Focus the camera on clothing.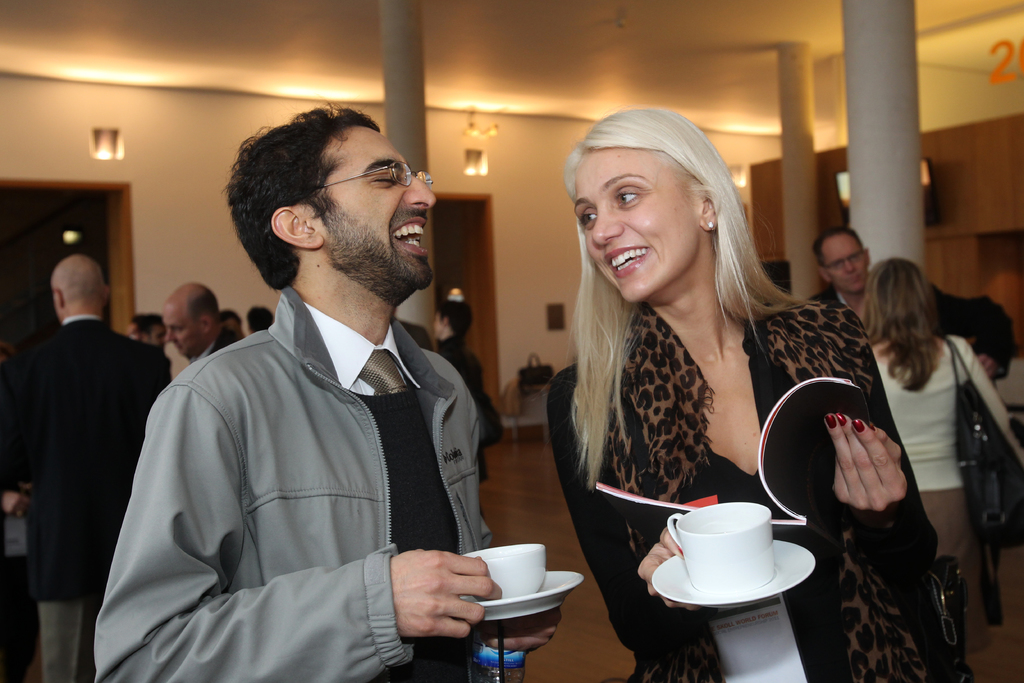
Focus region: Rect(883, 328, 1008, 572).
